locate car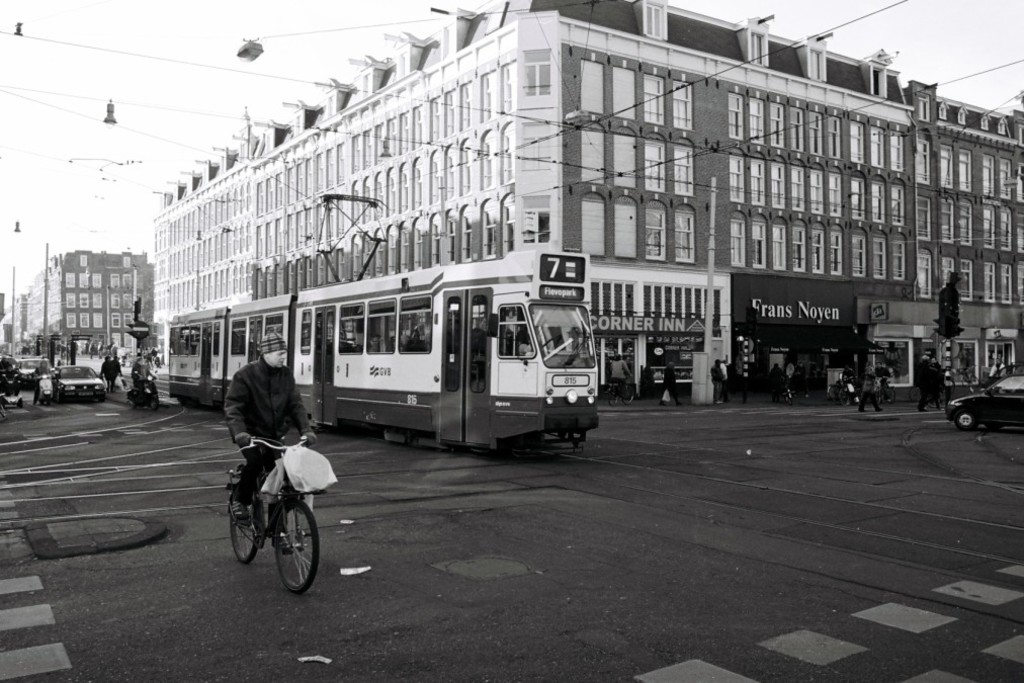
bbox(14, 357, 51, 393)
